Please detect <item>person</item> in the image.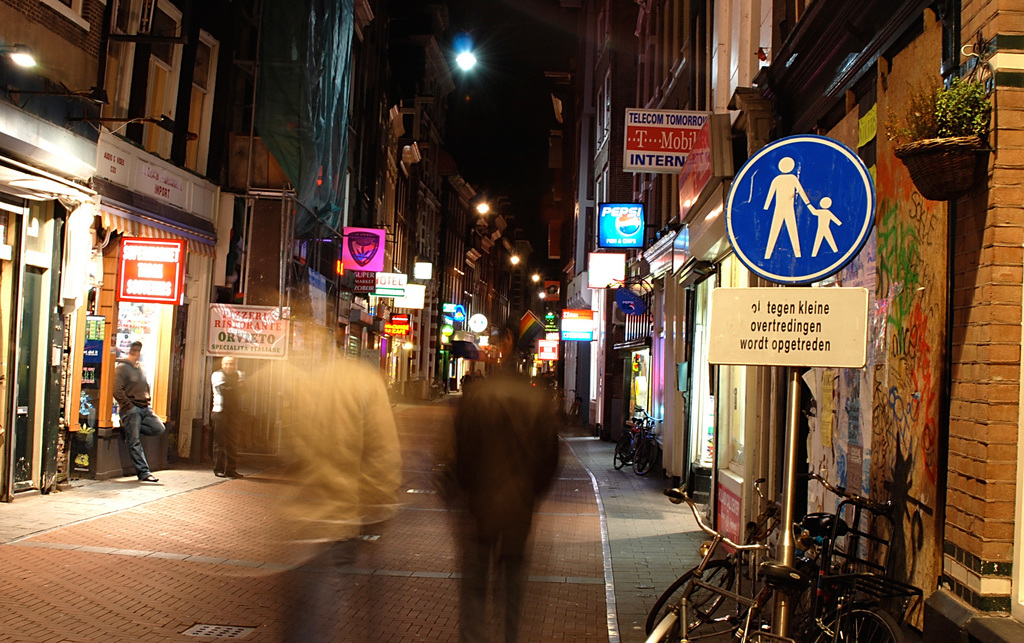
x1=474, y1=367, x2=484, y2=380.
